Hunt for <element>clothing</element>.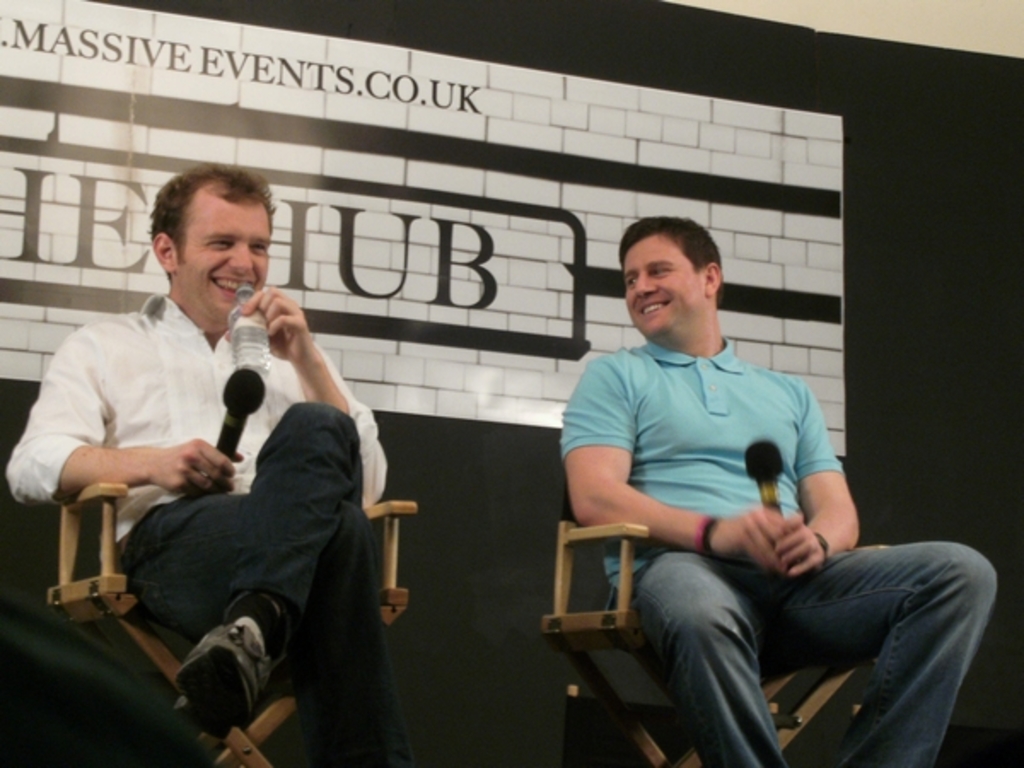
Hunted down at [left=556, top=335, right=998, bottom=766].
